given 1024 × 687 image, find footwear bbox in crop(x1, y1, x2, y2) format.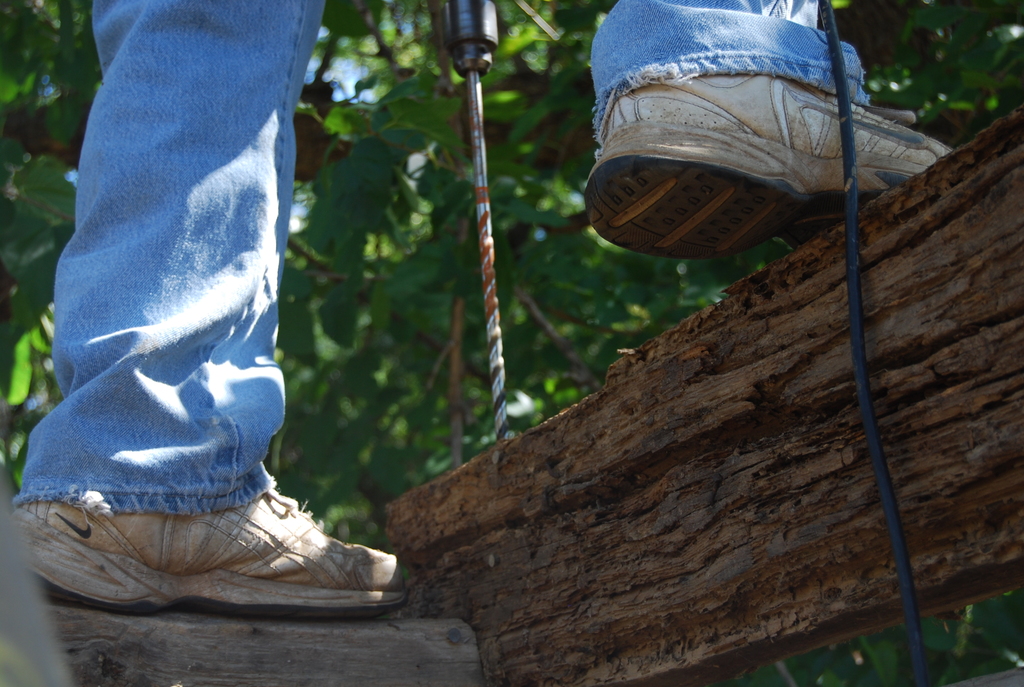
crop(36, 487, 379, 617).
